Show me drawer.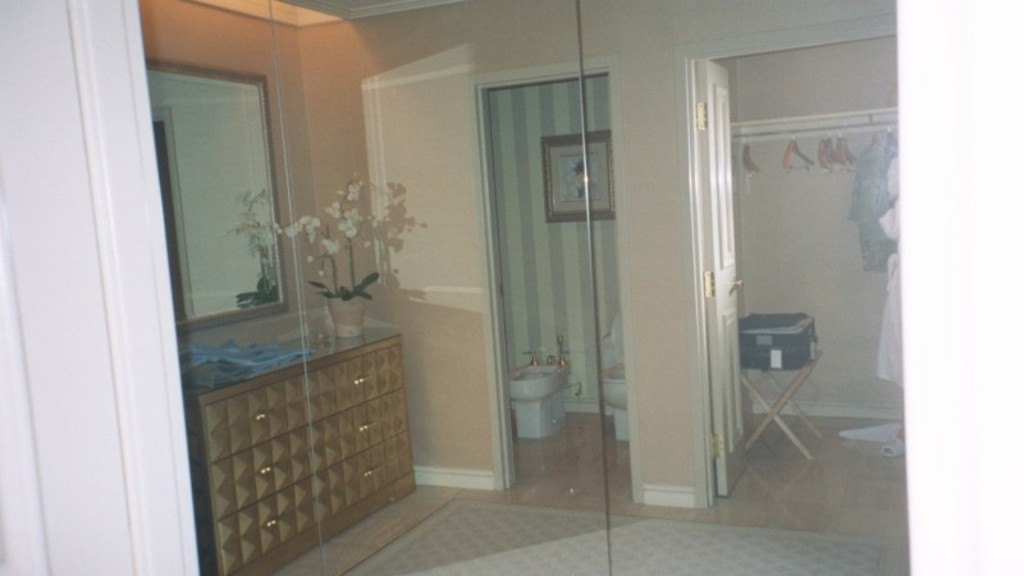
drawer is here: <region>205, 343, 403, 460</region>.
